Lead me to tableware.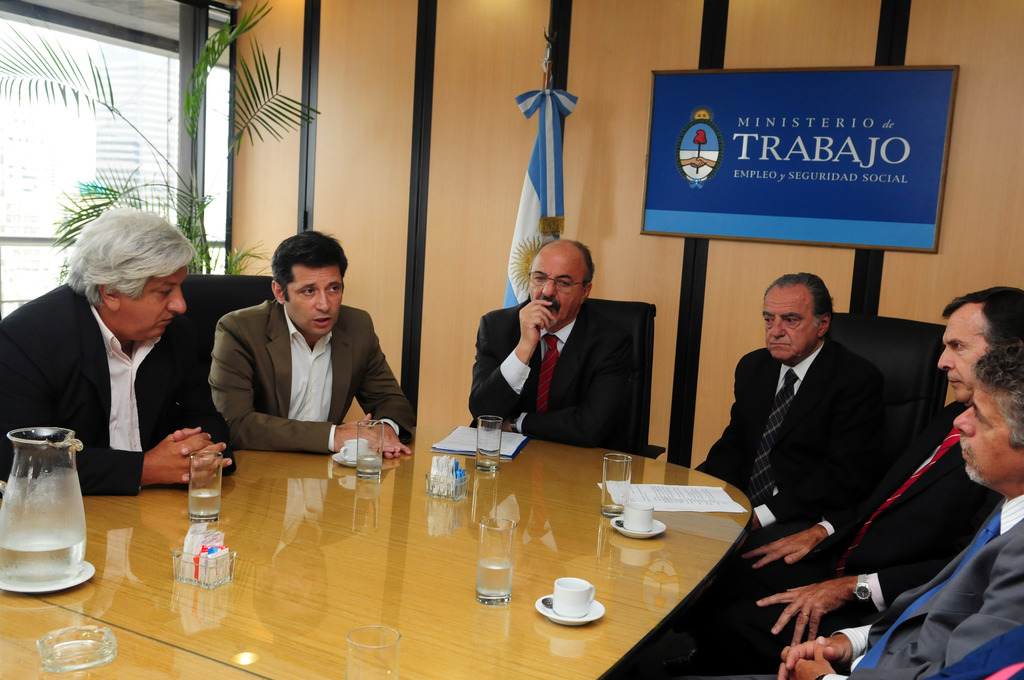
Lead to select_region(467, 413, 509, 476).
